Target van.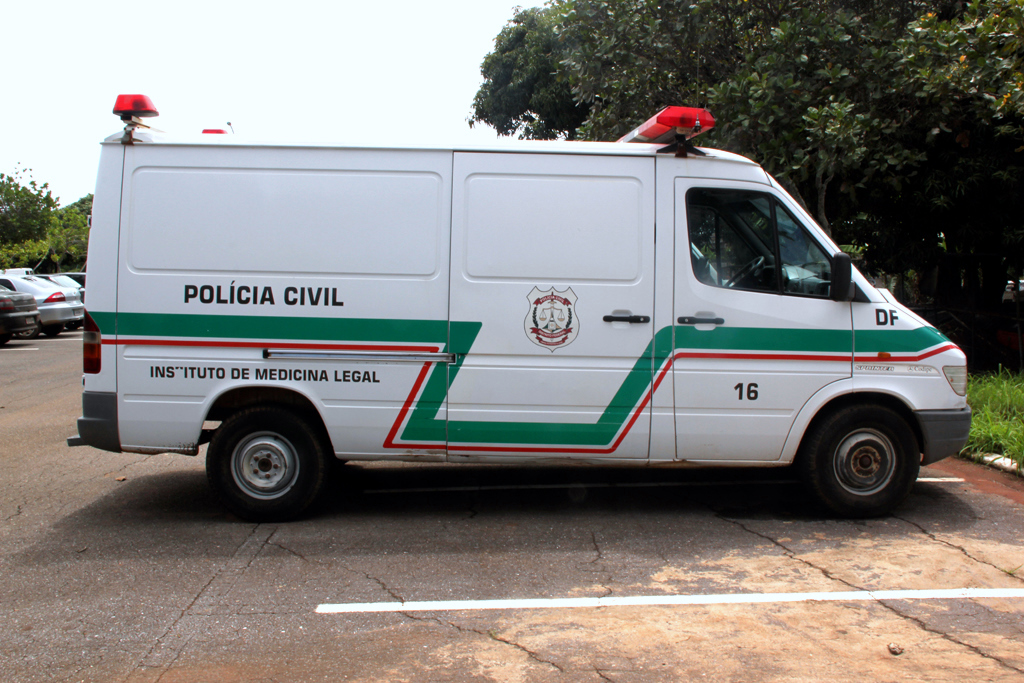
Target region: box(66, 91, 971, 517).
